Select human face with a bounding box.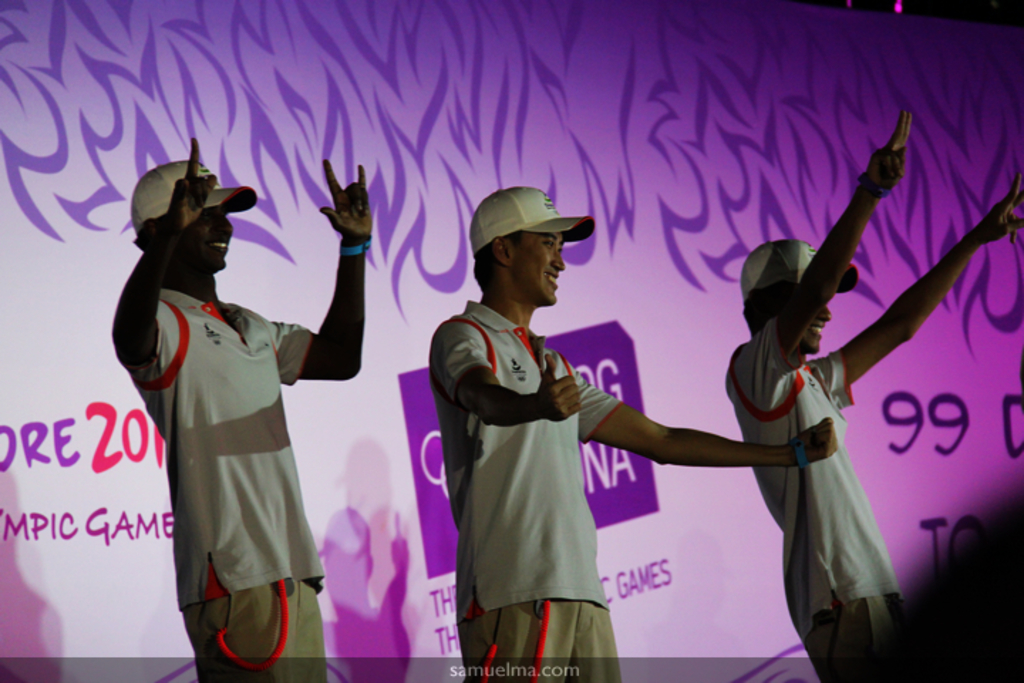
[796, 293, 835, 343].
